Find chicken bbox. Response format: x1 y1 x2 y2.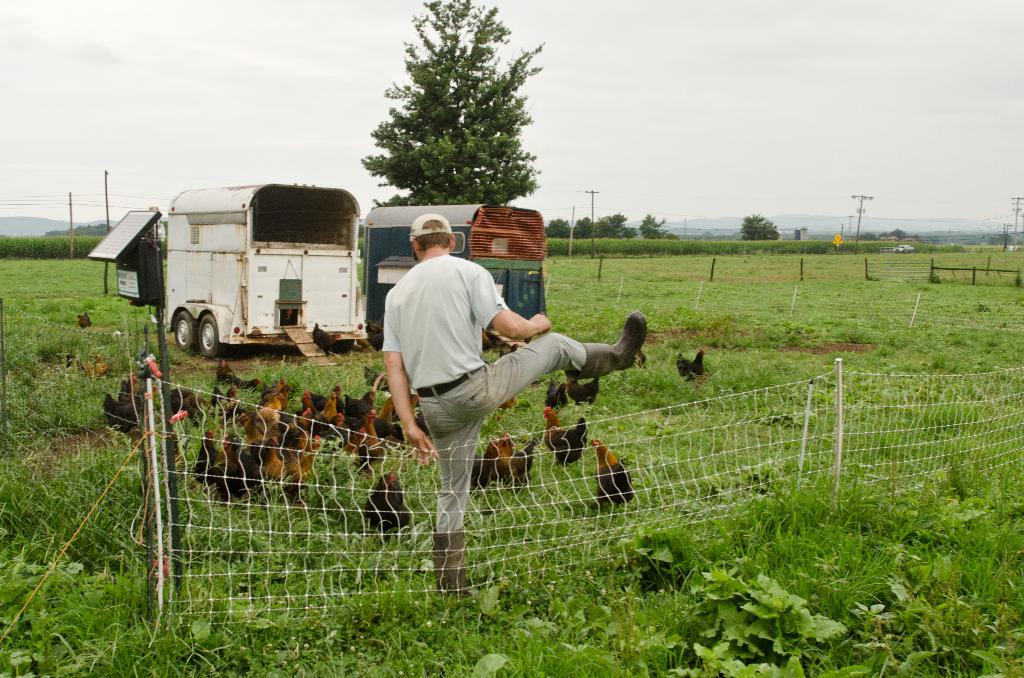
589 436 633 506.
